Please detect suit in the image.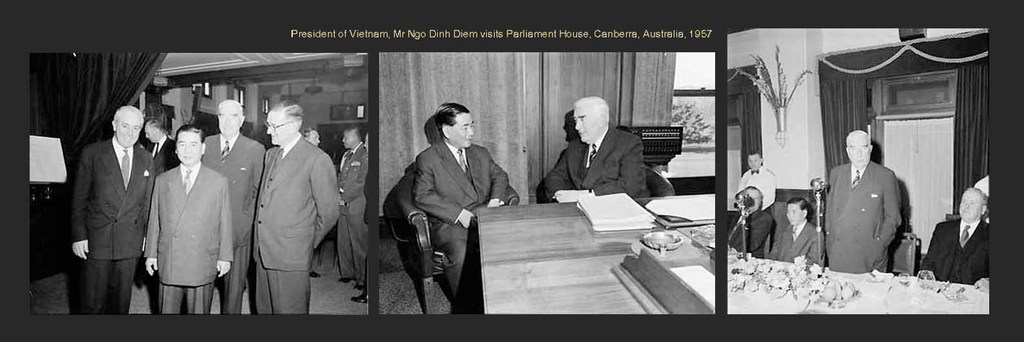
<bbox>70, 132, 156, 312</bbox>.
